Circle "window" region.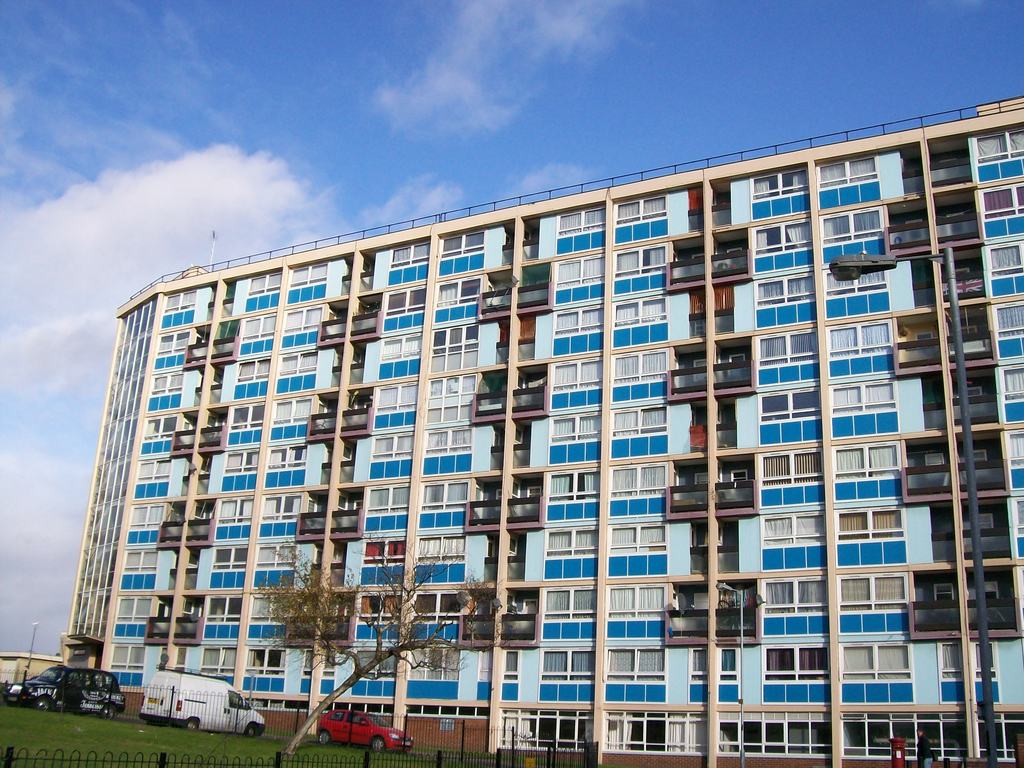
Region: (362,538,406,566).
